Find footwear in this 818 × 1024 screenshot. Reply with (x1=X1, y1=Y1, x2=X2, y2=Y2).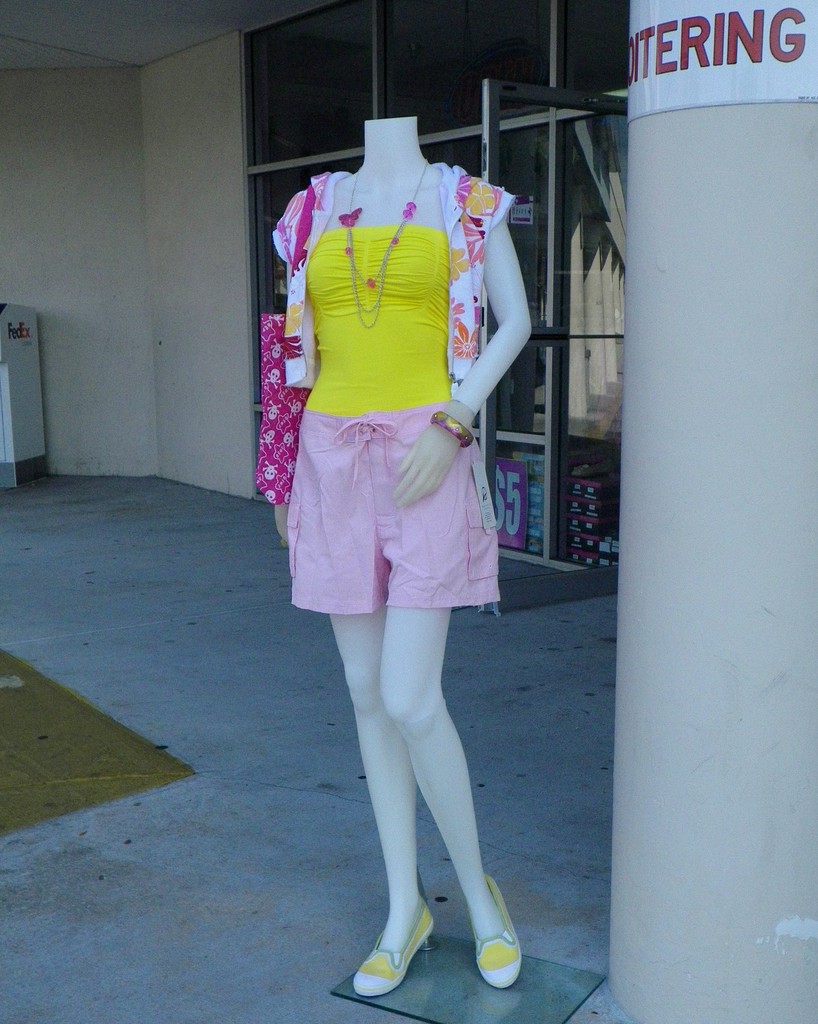
(x1=457, y1=888, x2=538, y2=982).
